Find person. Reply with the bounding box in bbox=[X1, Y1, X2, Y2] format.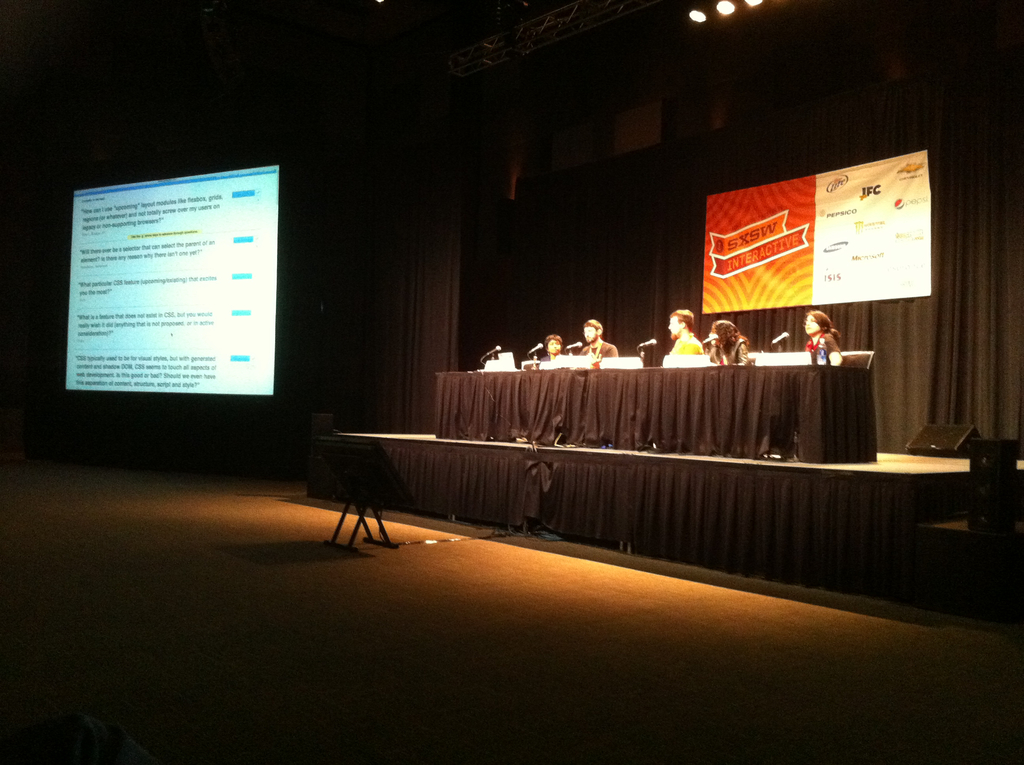
bbox=[666, 307, 703, 356].
